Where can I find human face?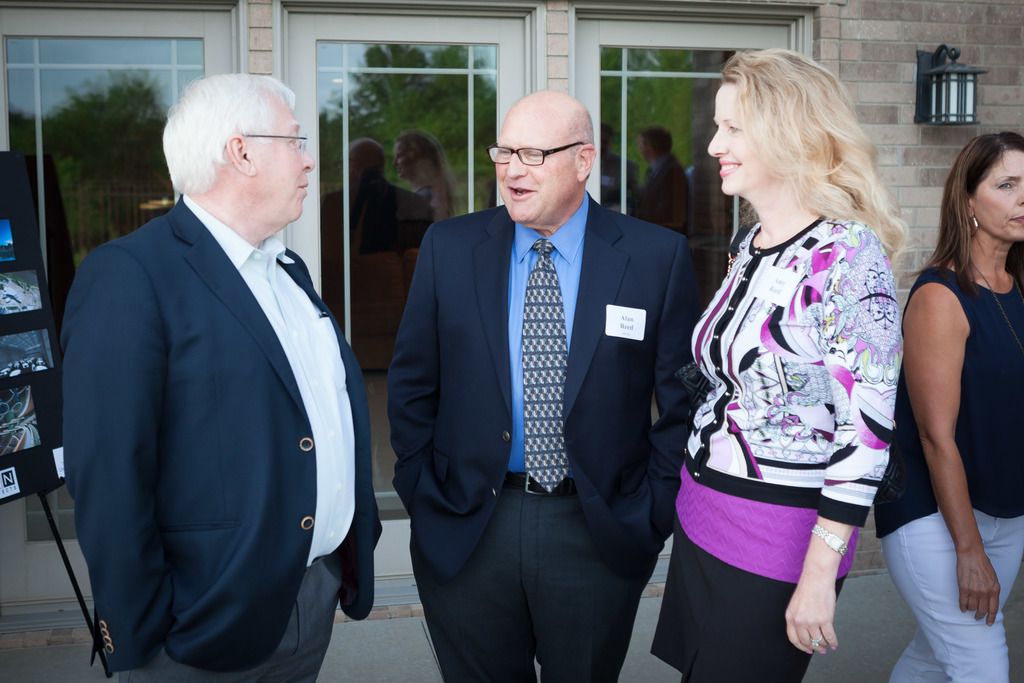
You can find it at [248, 84, 311, 226].
